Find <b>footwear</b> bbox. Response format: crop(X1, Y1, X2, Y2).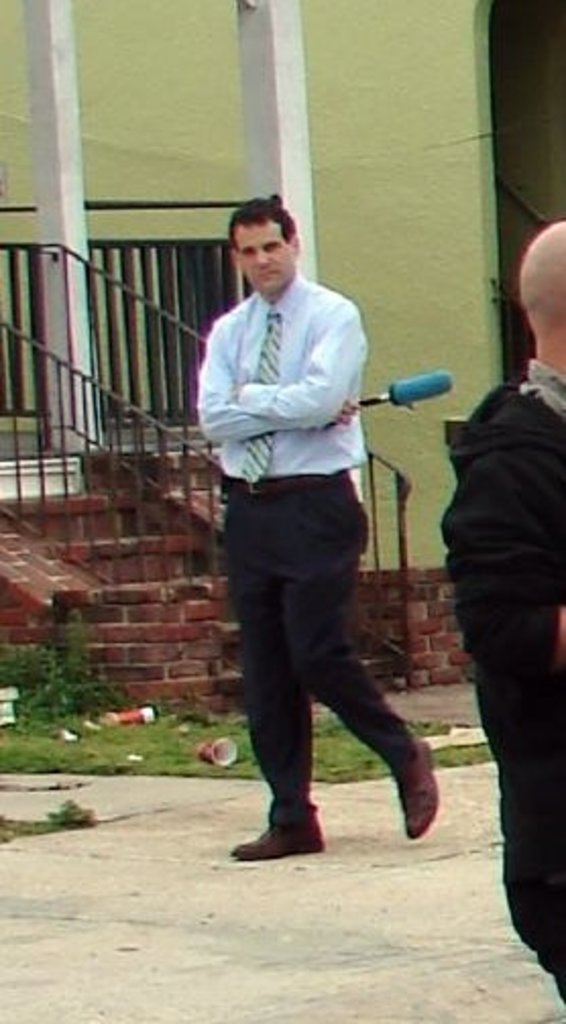
crop(389, 743, 440, 839).
